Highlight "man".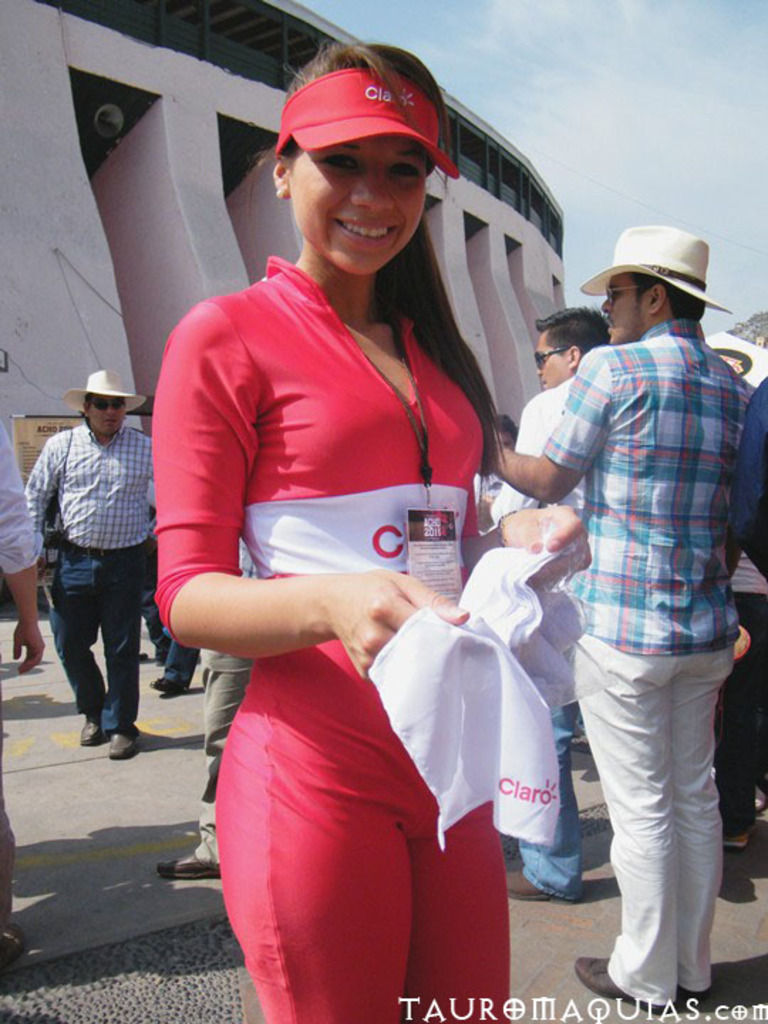
Highlighted region: 479, 304, 614, 902.
